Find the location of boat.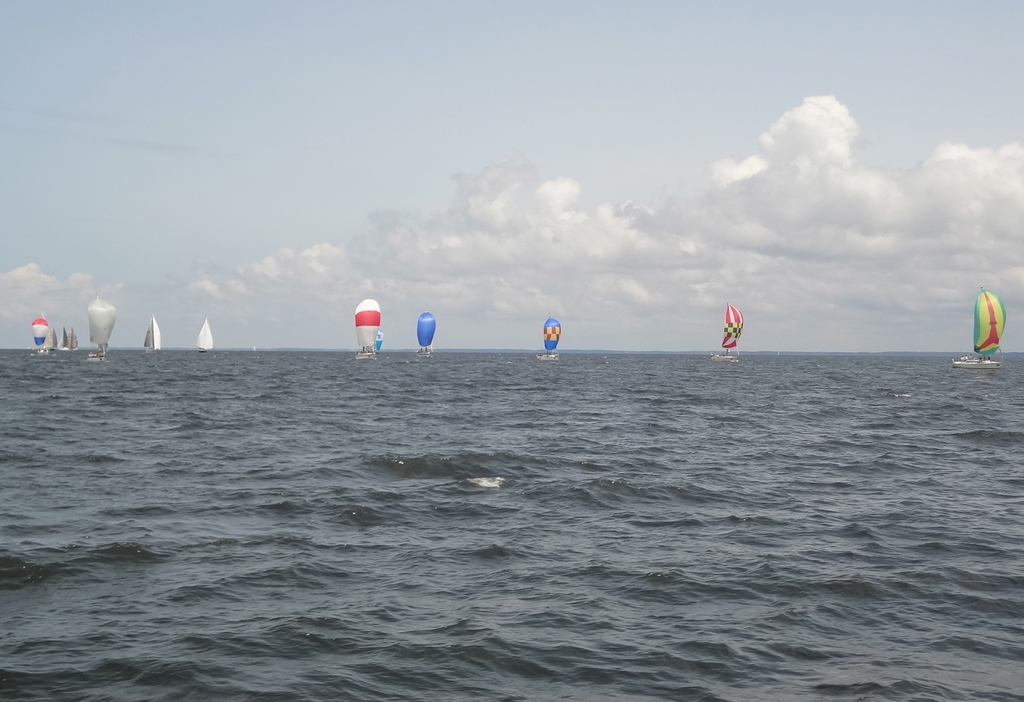
Location: <bbox>537, 320, 564, 361</bbox>.
